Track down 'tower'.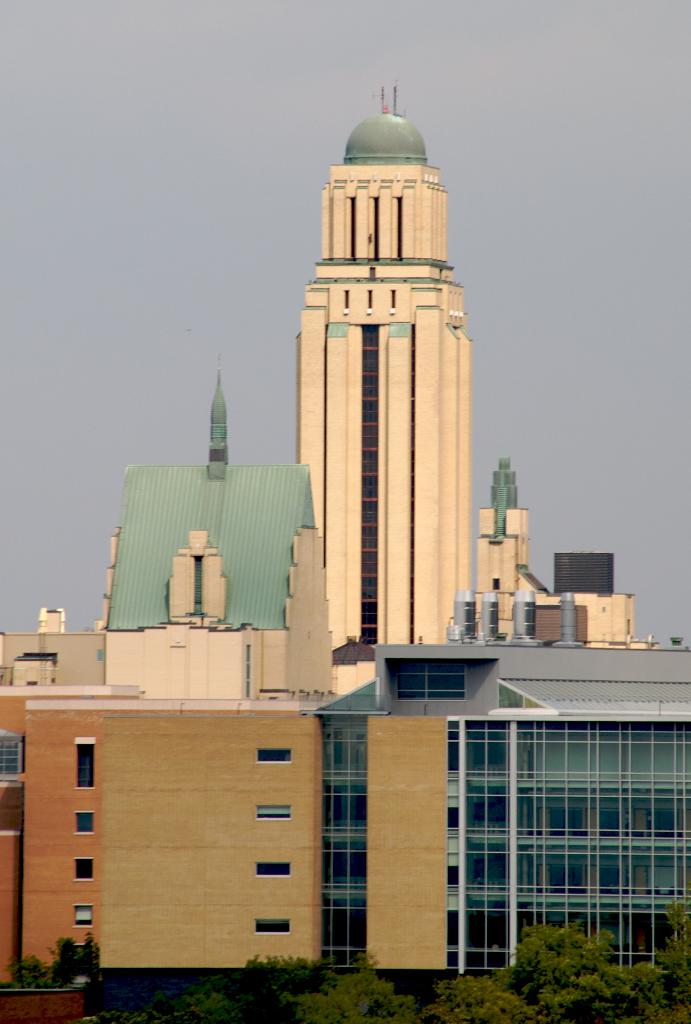
Tracked to {"left": 286, "top": 83, "right": 478, "bottom": 643}.
